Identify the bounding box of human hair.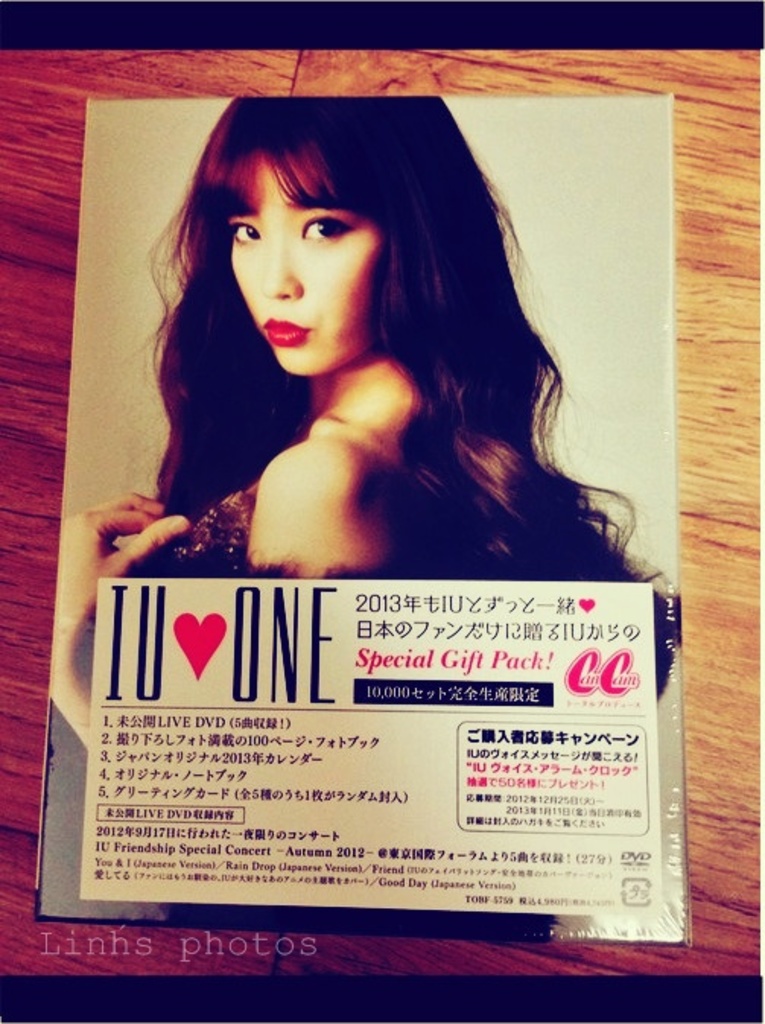
x1=128, y1=108, x2=598, y2=529.
